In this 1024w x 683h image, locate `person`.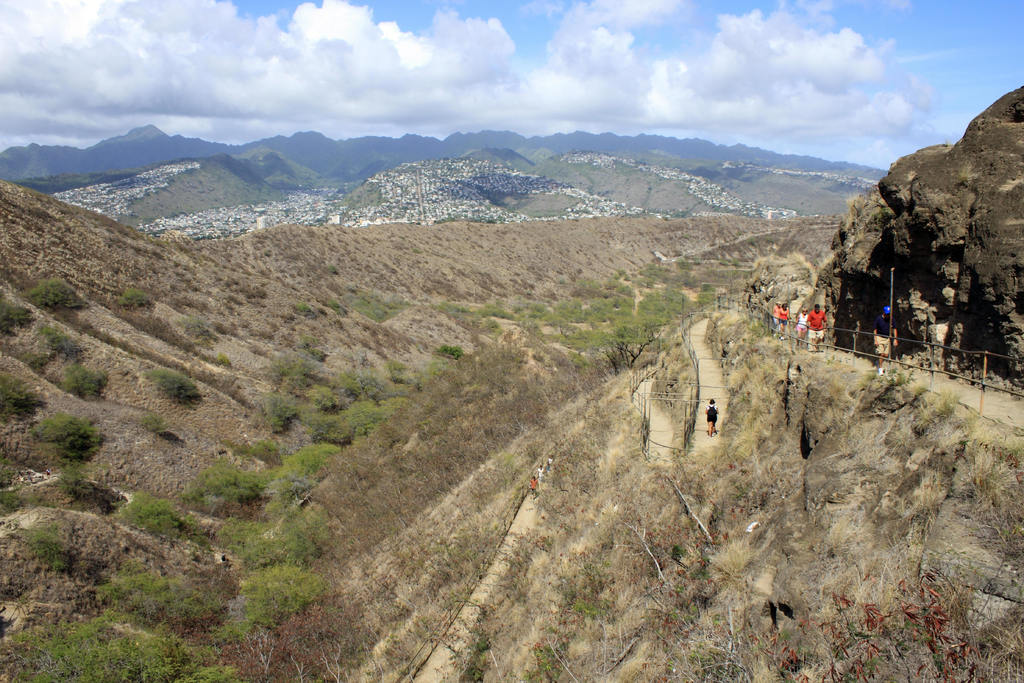
Bounding box: BBox(804, 299, 827, 354).
